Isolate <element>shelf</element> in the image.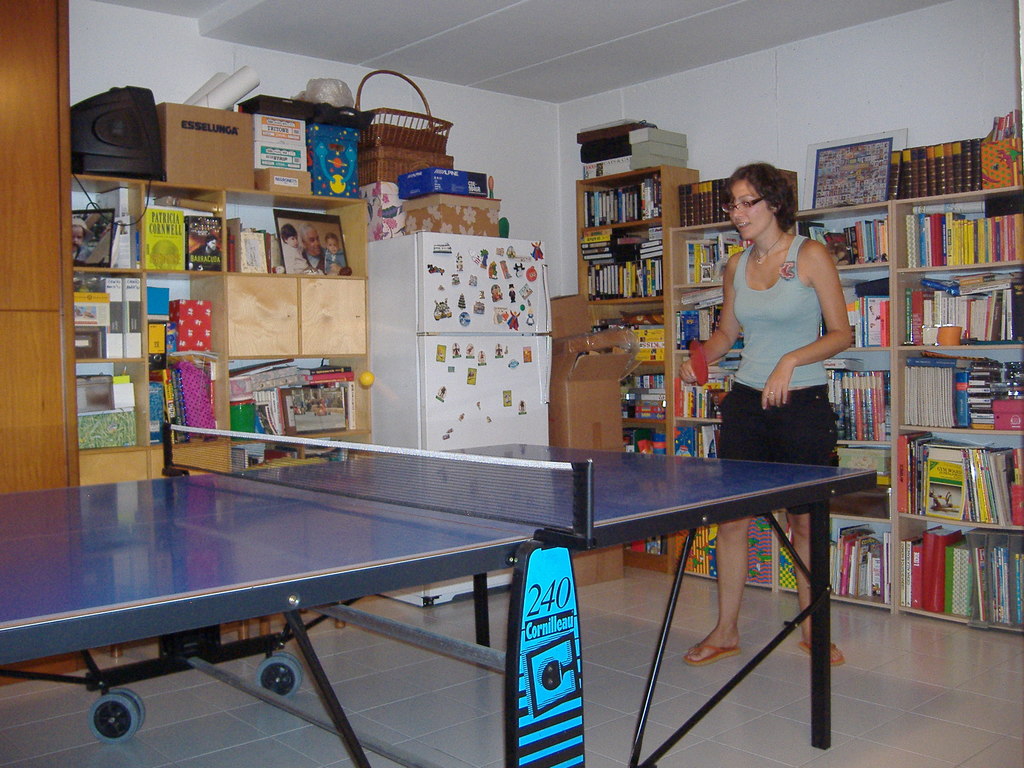
Isolated region: {"x1": 573, "y1": 171, "x2": 1023, "y2": 634}.
